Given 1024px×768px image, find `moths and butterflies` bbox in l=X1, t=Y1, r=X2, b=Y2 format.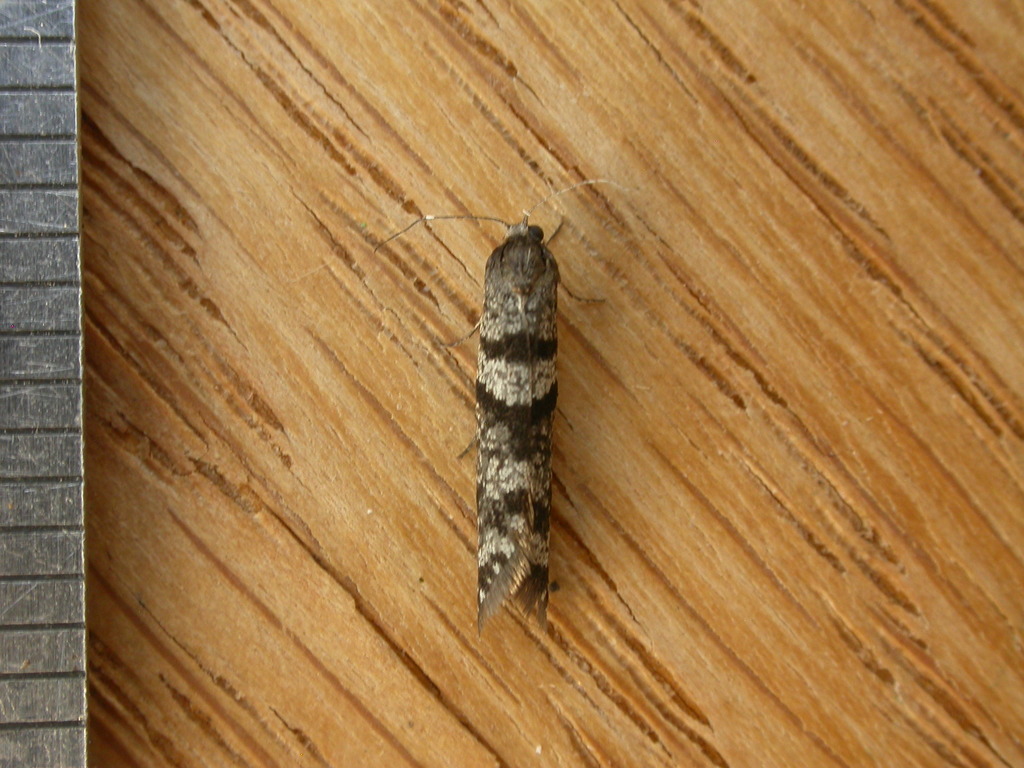
l=372, t=212, r=612, b=638.
